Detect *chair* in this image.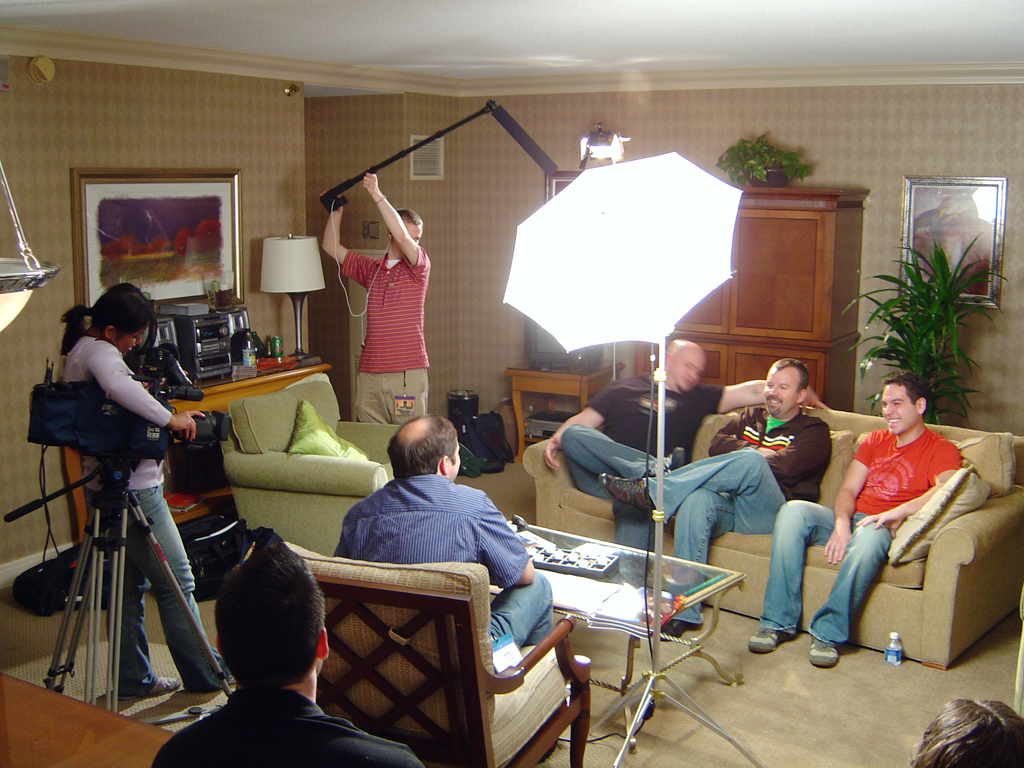
Detection: (x1=212, y1=550, x2=562, y2=763).
